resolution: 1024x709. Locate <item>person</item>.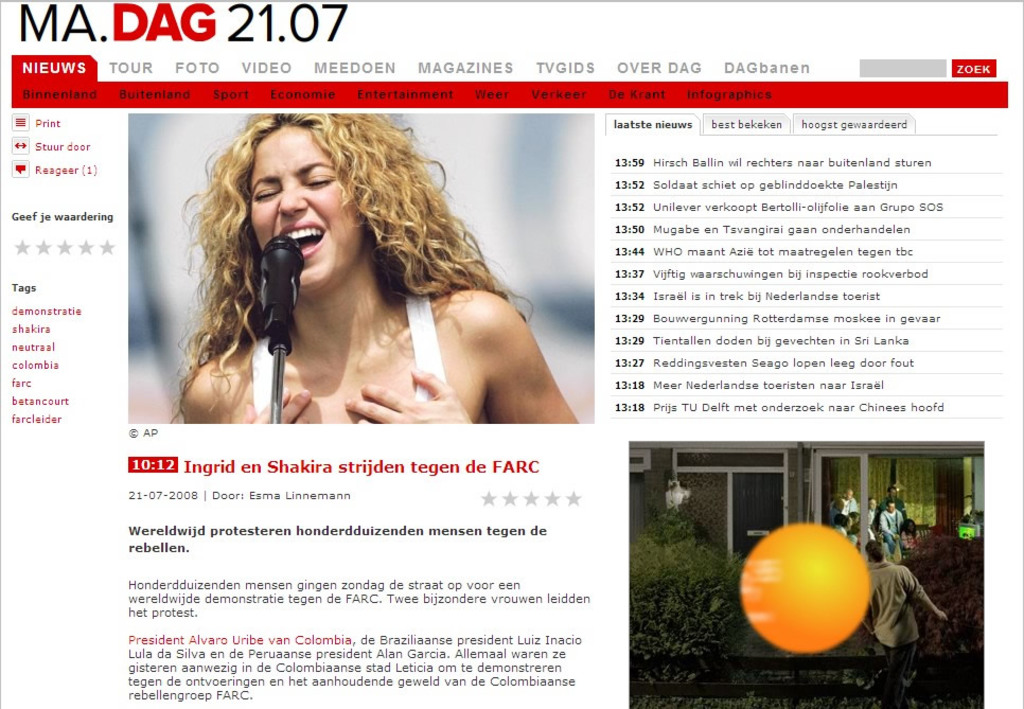
<box>826,488,860,518</box>.
